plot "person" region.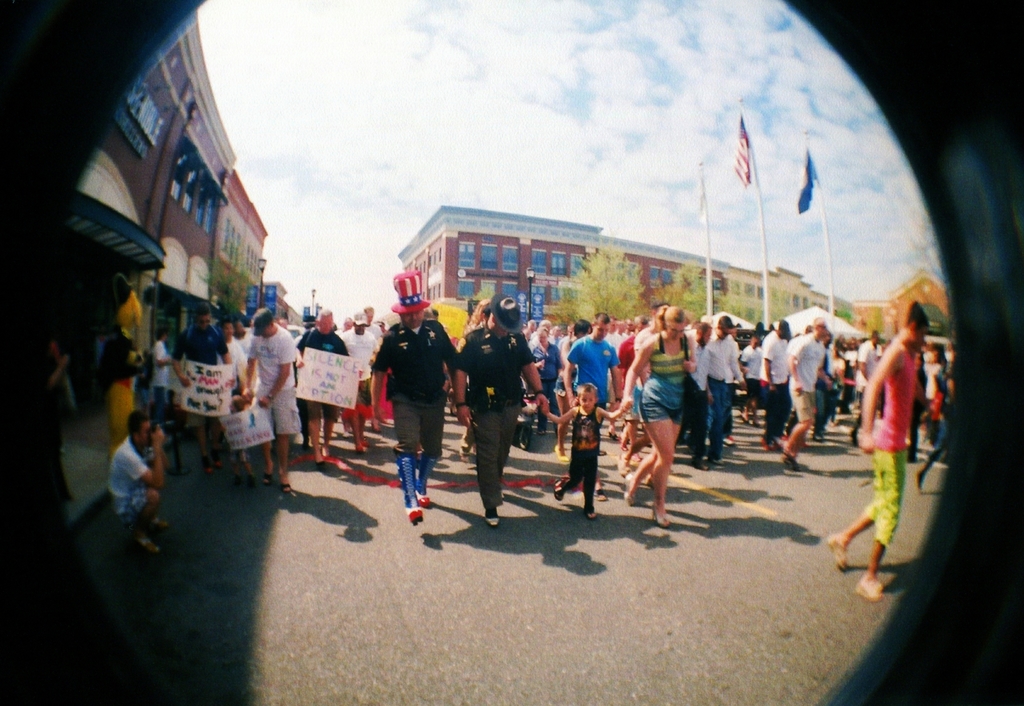
Plotted at select_region(780, 316, 824, 473).
